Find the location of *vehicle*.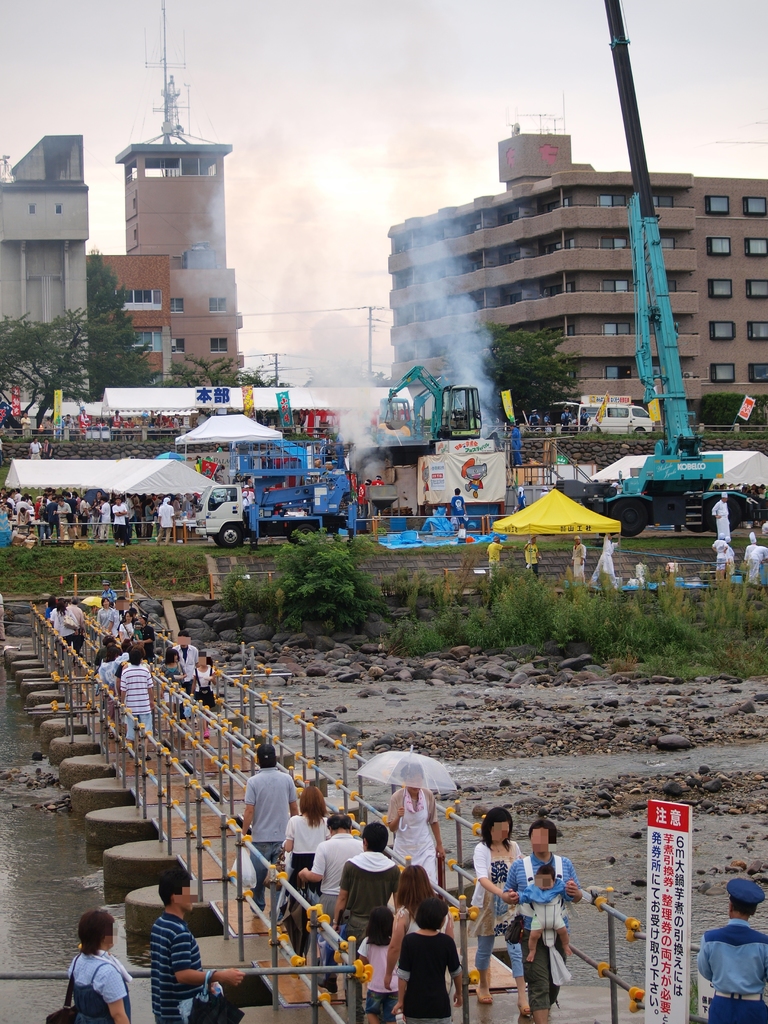
Location: [left=575, top=400, right=662, bottom=442].
